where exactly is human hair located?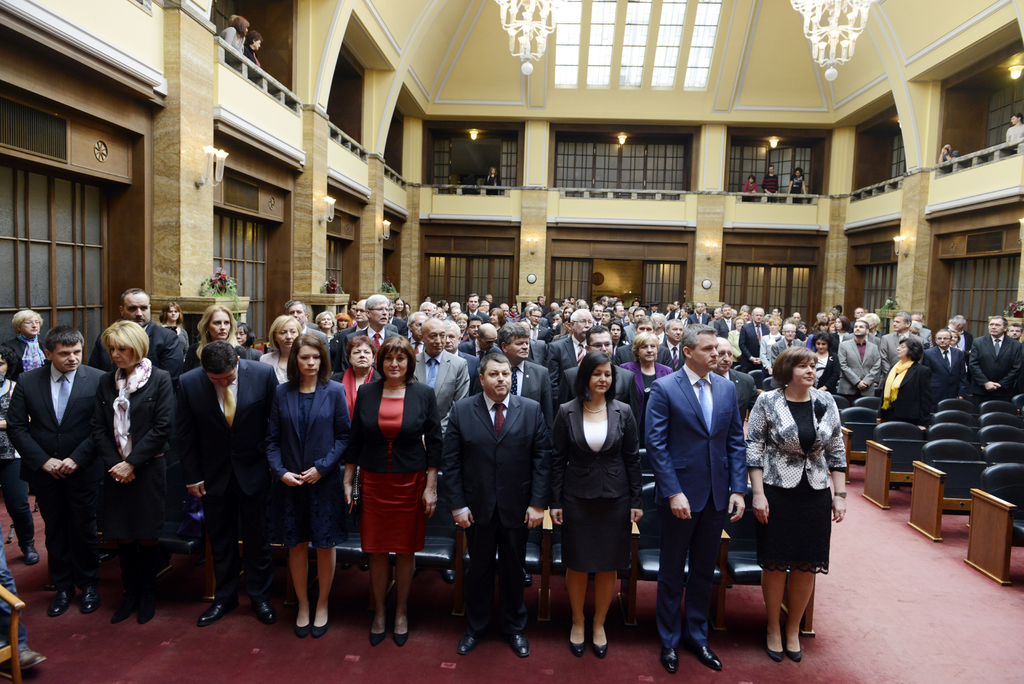
Its bounding box is Rect(632, 329, 661, 357).
